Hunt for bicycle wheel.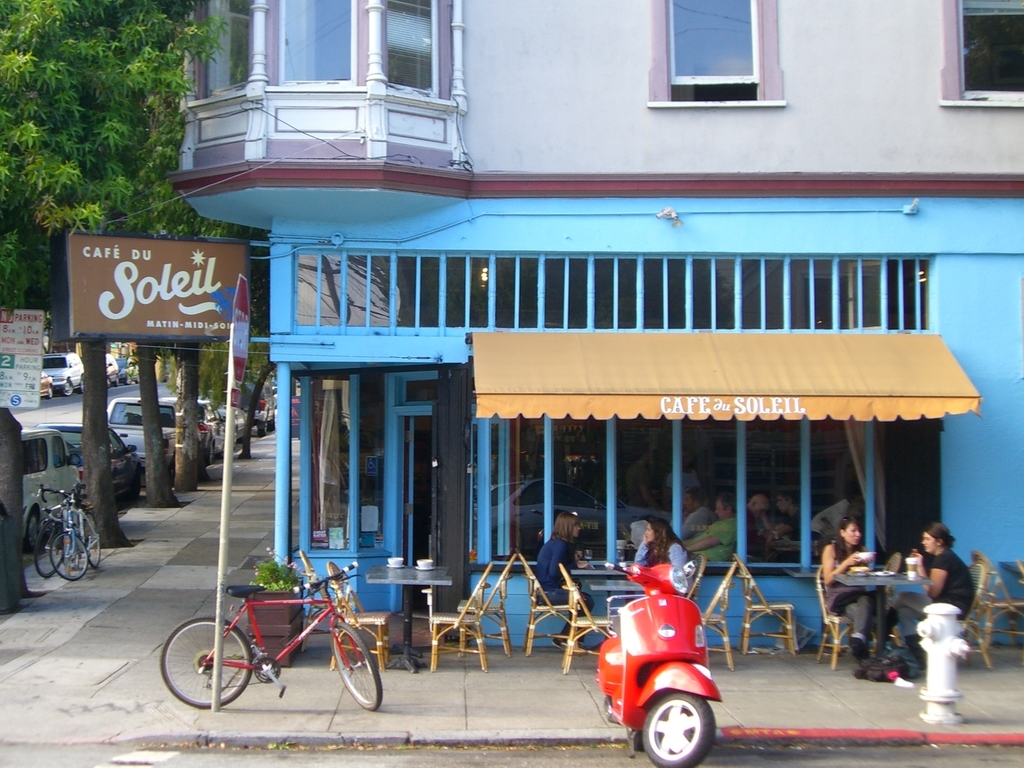
Hunted down at box=[34, 522, 69, 581].
